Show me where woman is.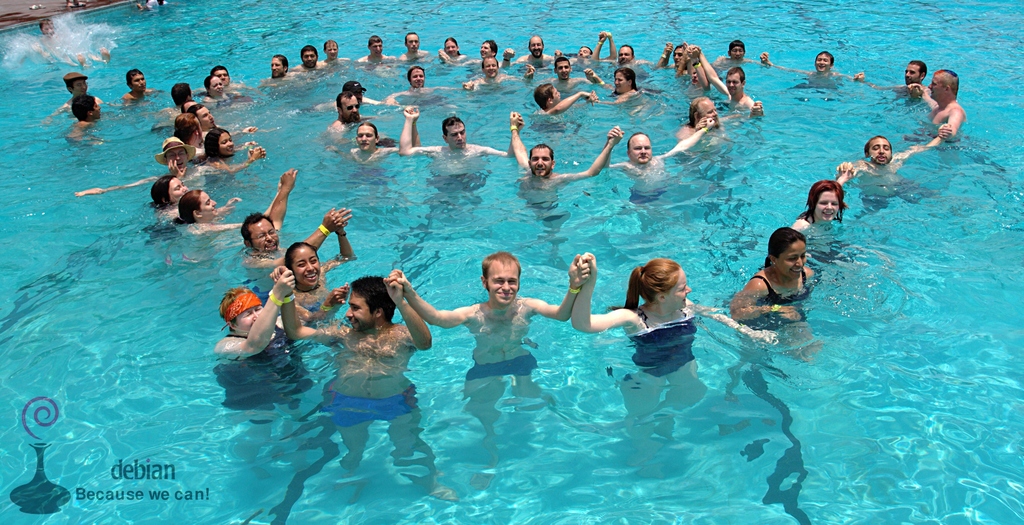
woman is at 140 174 192 244.
